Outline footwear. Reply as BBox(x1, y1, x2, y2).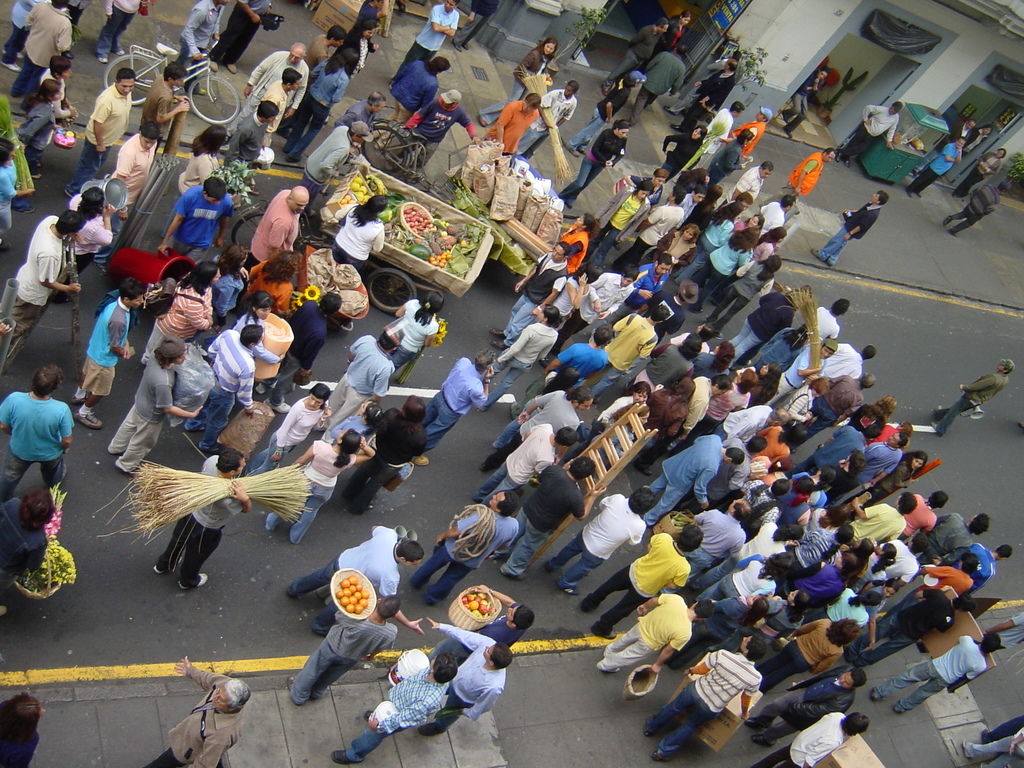
BBox(942, 218, 952, 229).
